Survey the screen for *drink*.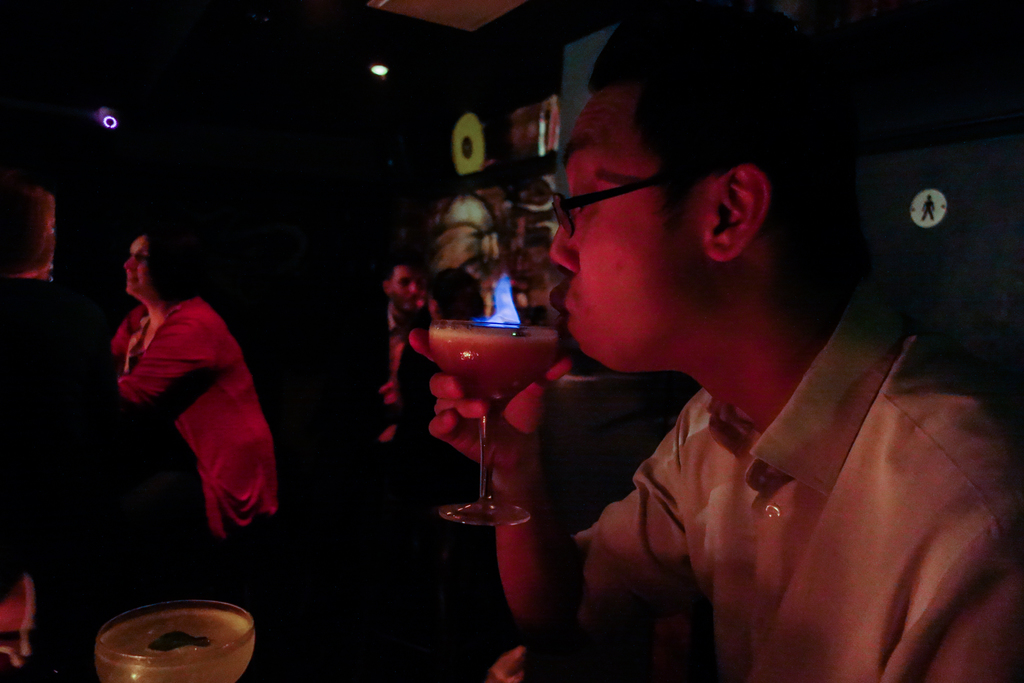
Survey found: [left=73, top=593, right=277, bottom=682].
